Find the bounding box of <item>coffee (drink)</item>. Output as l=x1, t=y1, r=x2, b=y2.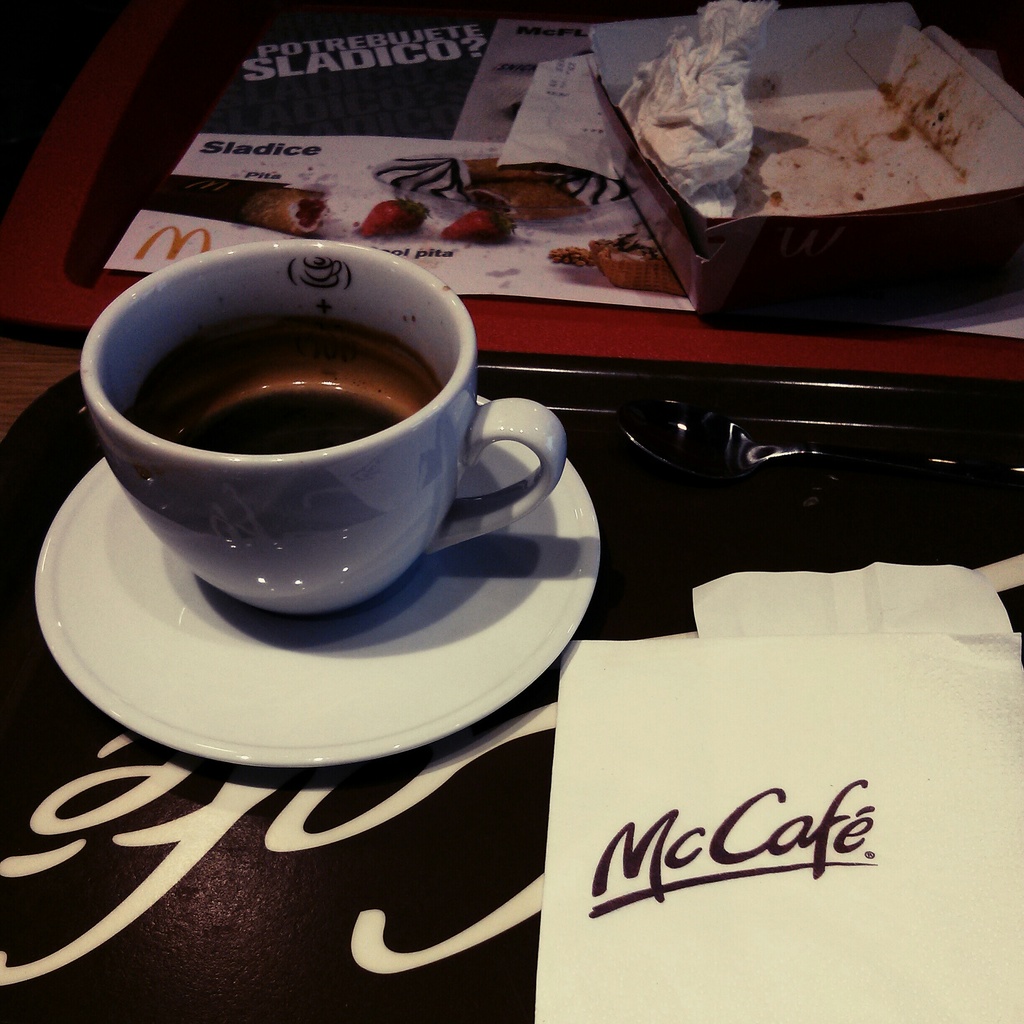
l=129, t=323, r=458, b=459.
